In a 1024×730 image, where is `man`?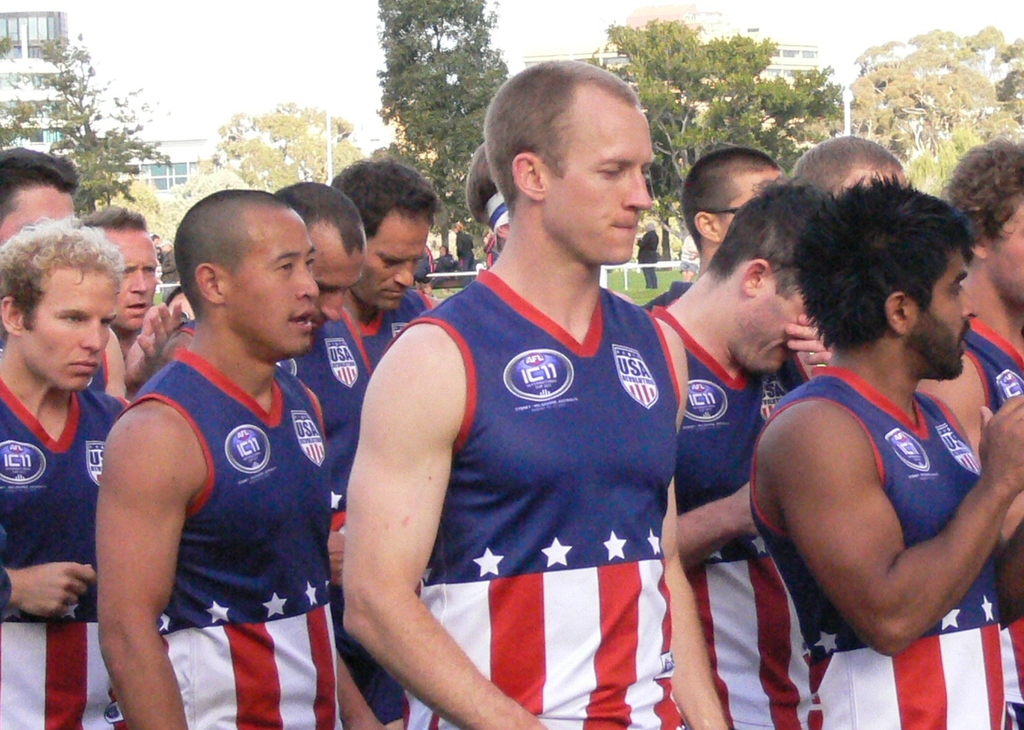
{"x1": 747, "y1": 170, "x2": 1023, "y2": 729}.
